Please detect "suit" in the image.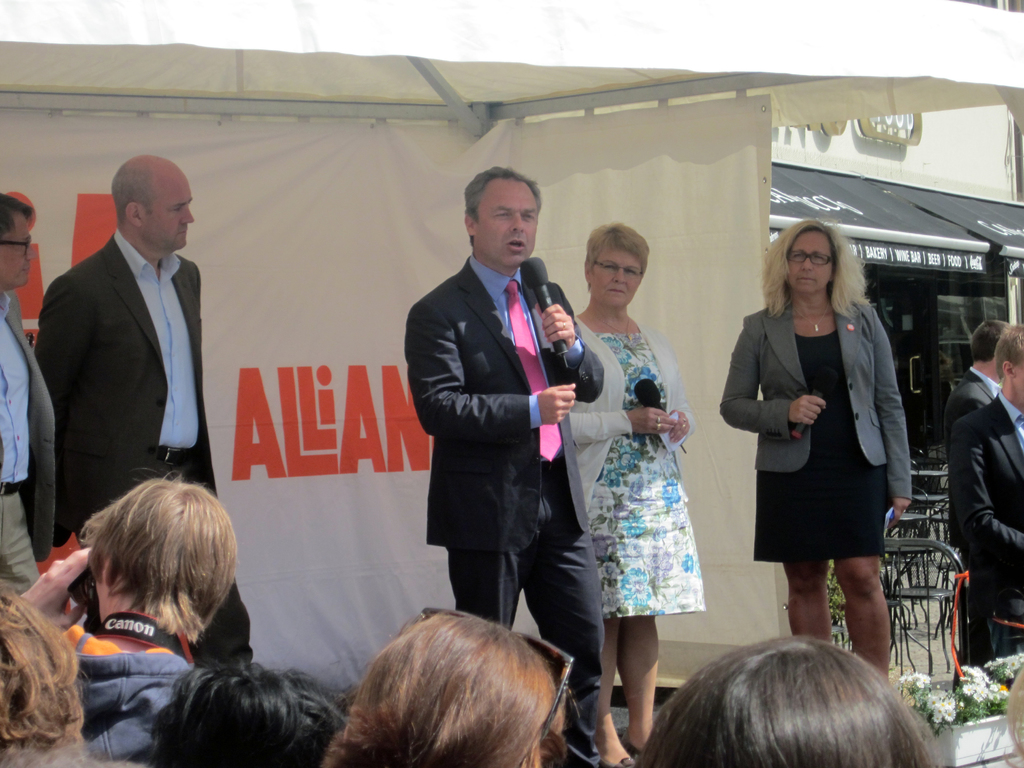
<box>32,228,266,656</box>.
